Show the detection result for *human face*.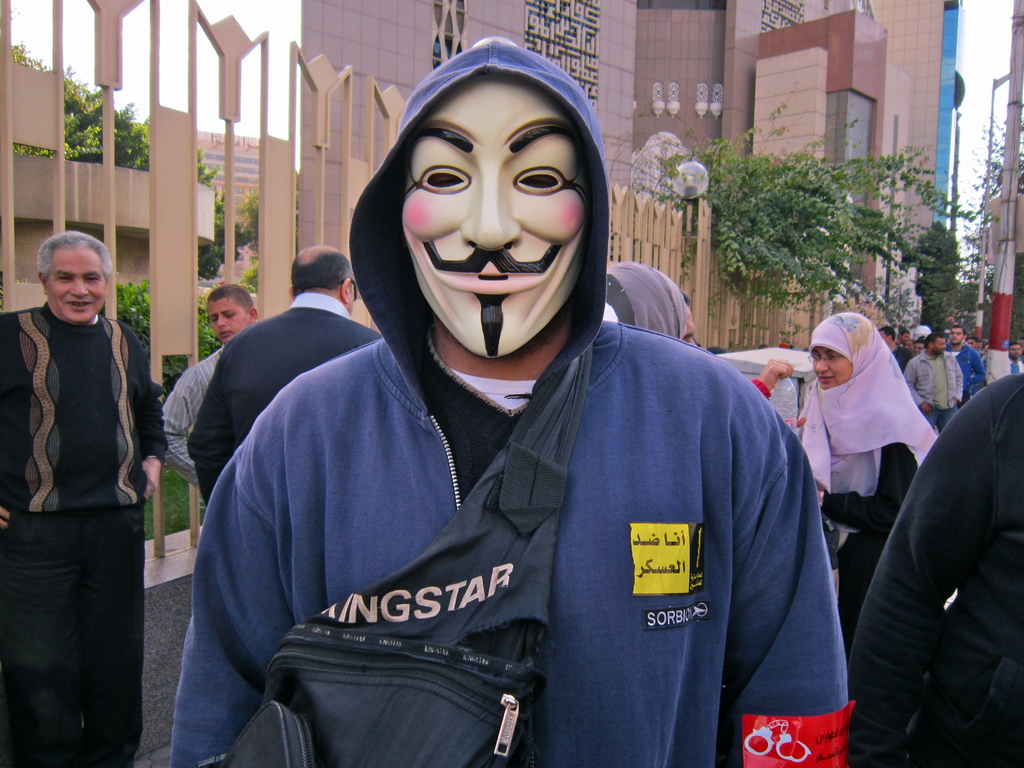
810,342,850,392.
